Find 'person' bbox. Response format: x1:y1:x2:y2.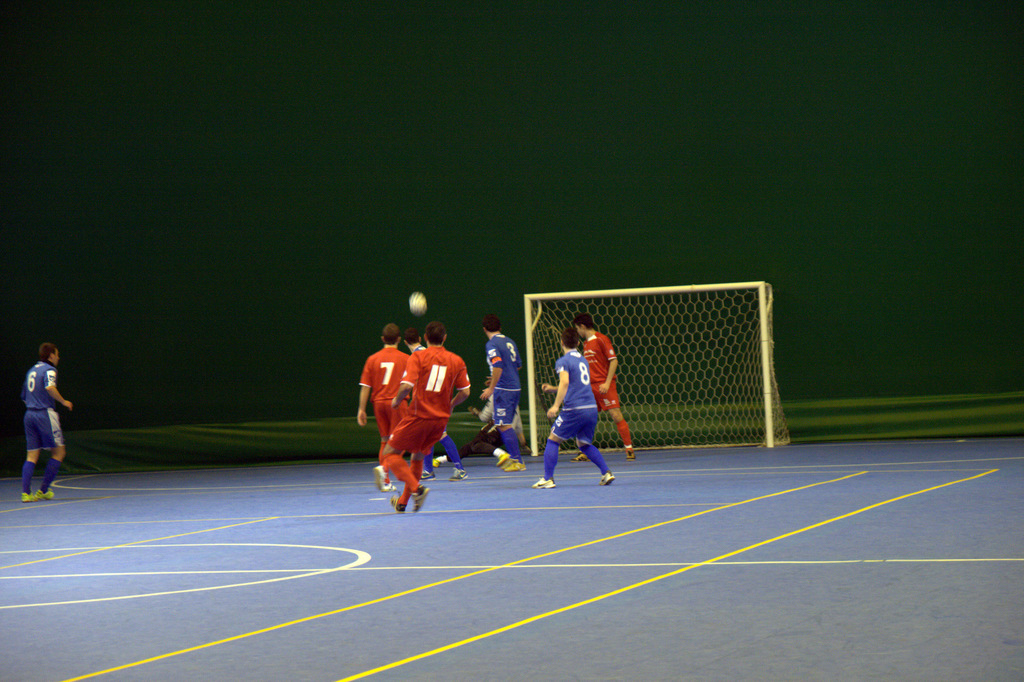
573:315:636:459.
